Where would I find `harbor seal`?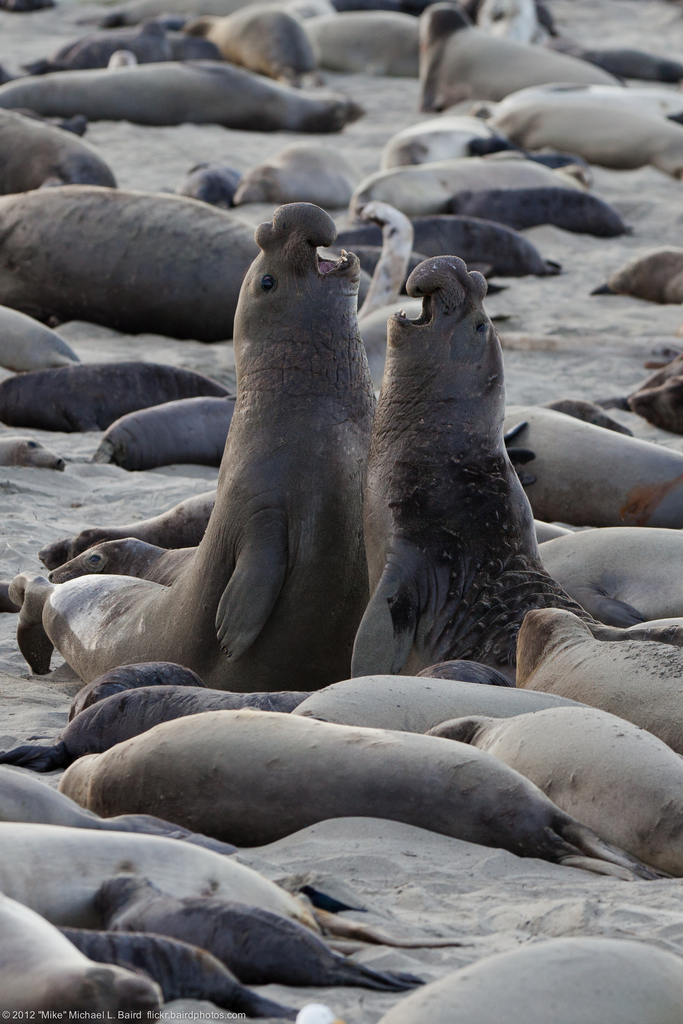
At bbox=[350, 259, 682, 680].
